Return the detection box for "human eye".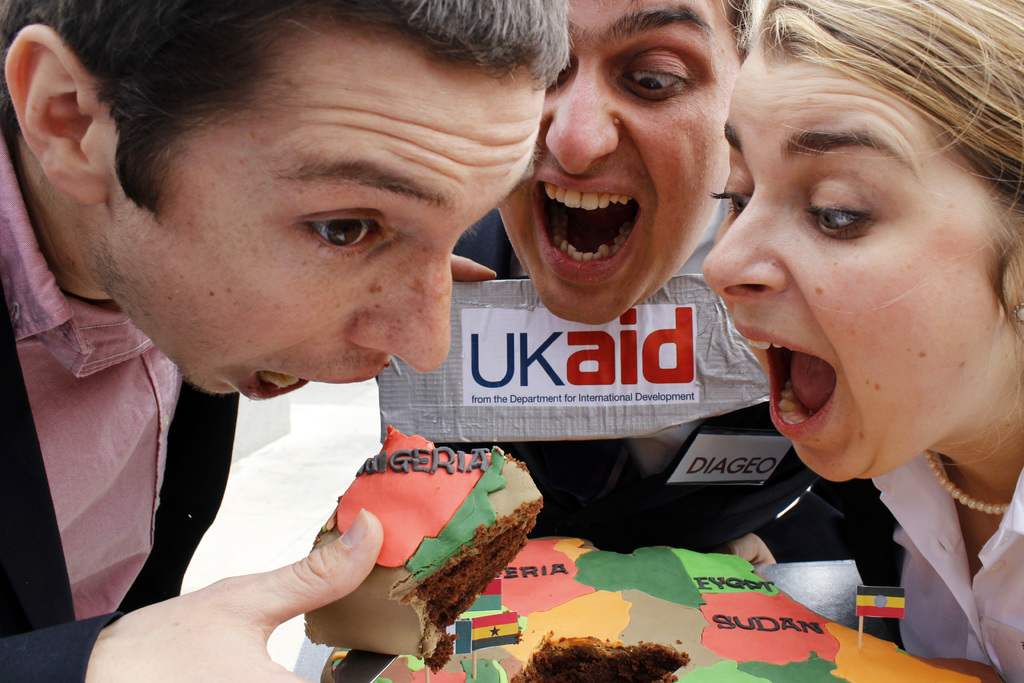
region(706, 158, 756, 219).
